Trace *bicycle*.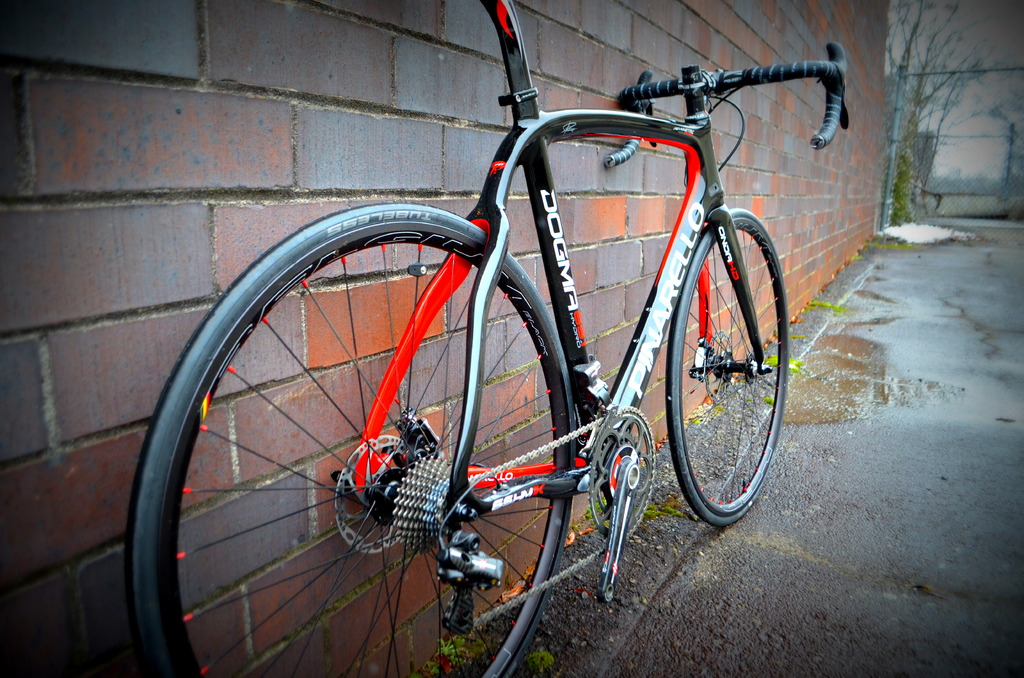
Traced to 124, 0, 850, 677.
